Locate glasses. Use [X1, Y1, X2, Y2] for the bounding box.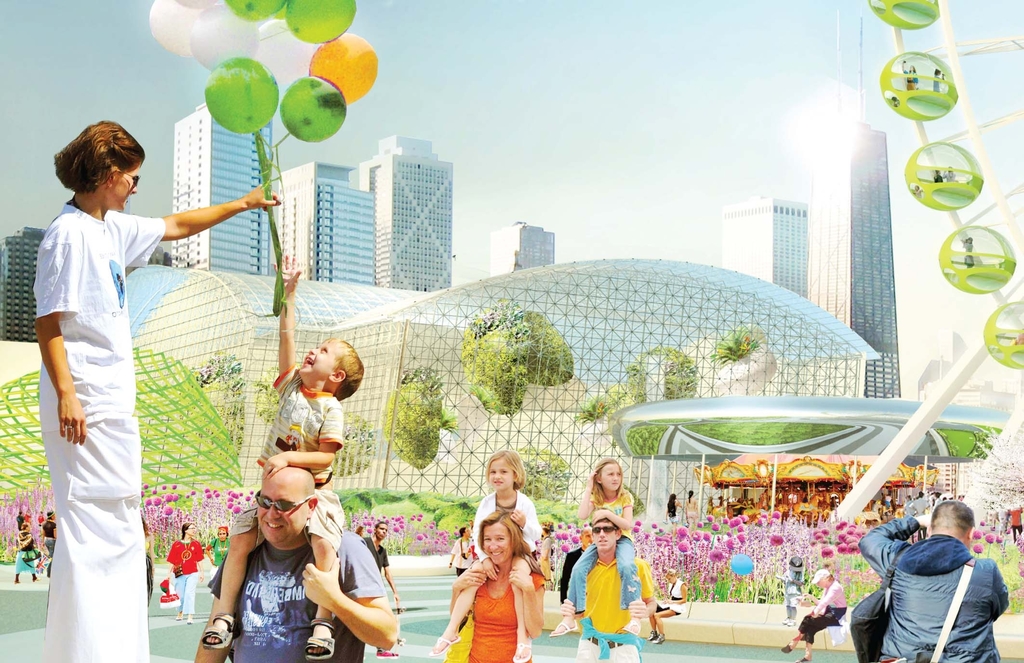
[255, 491, 308, 516].
